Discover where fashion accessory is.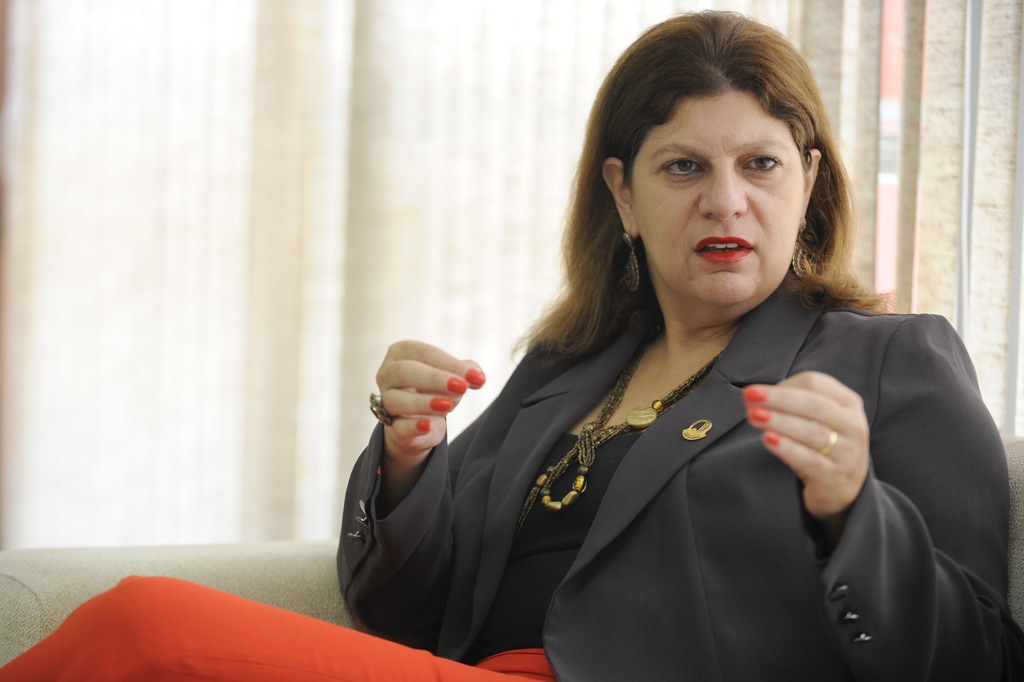
Discovered at 752,408,764,423.
